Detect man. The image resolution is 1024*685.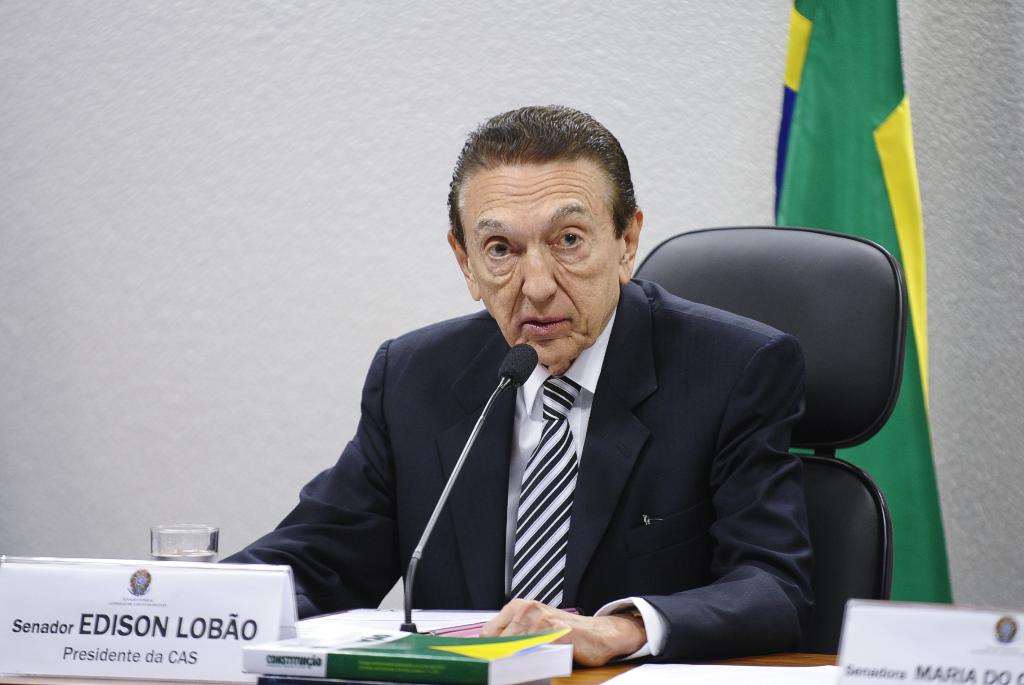
(239, 124, 858, 677).
